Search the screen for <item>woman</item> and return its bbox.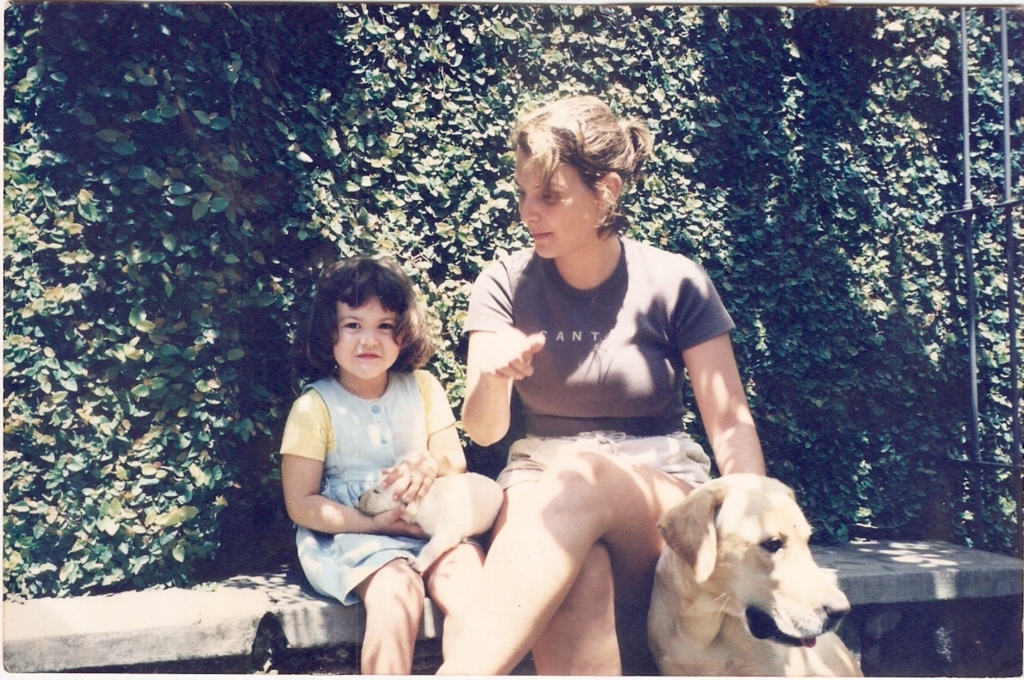
Found: (423, 105, 786, 661).
